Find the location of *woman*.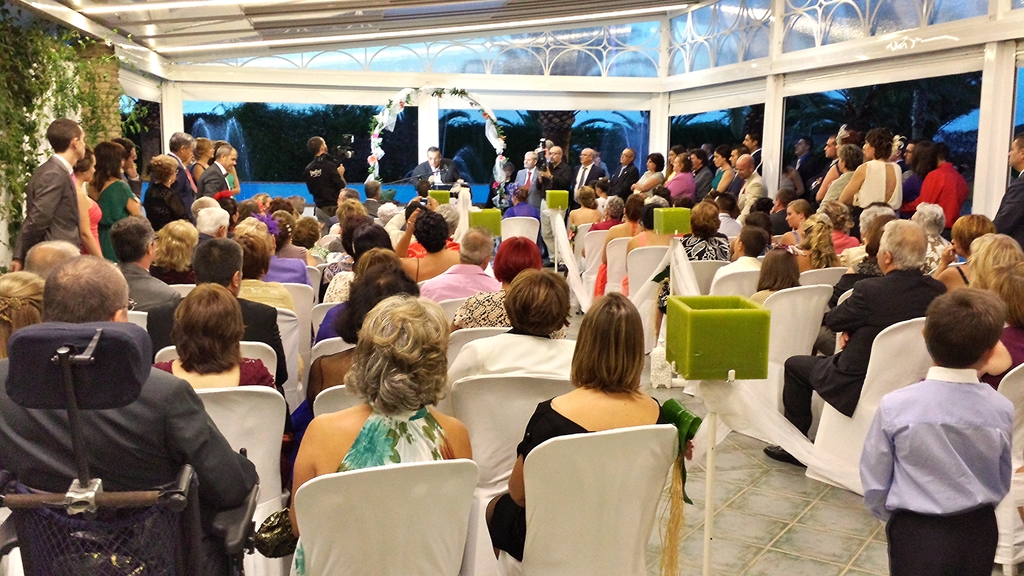
Location: [902,142,936,206].
